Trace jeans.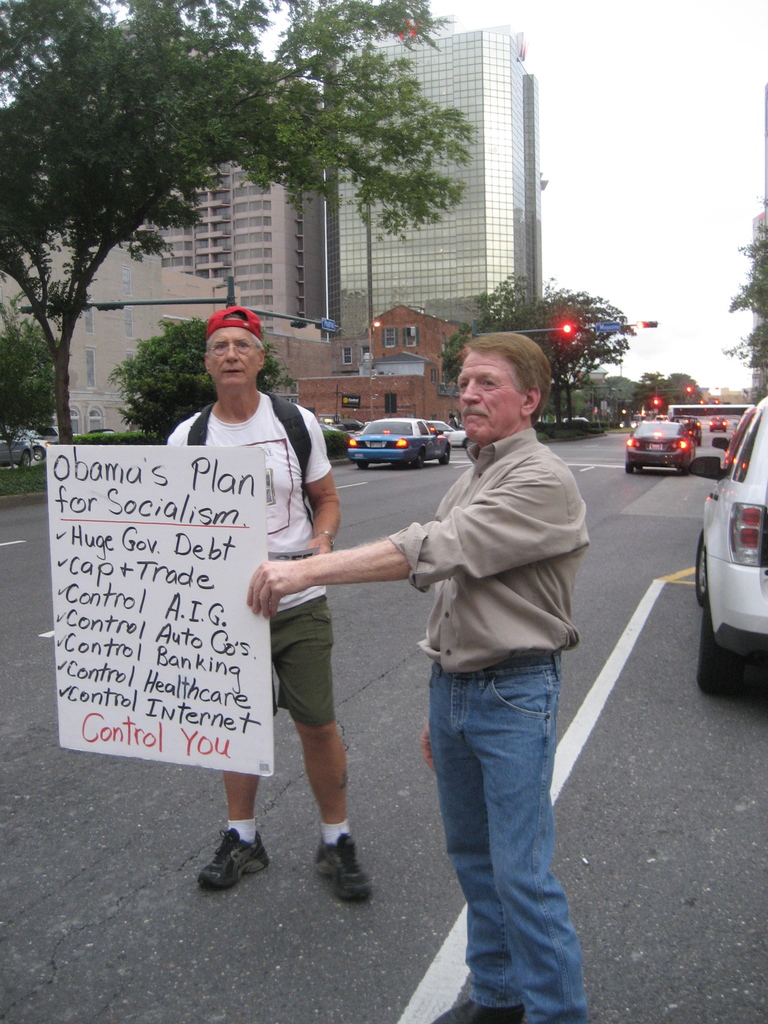
Traced to region(405, 637, 593, 1020).
